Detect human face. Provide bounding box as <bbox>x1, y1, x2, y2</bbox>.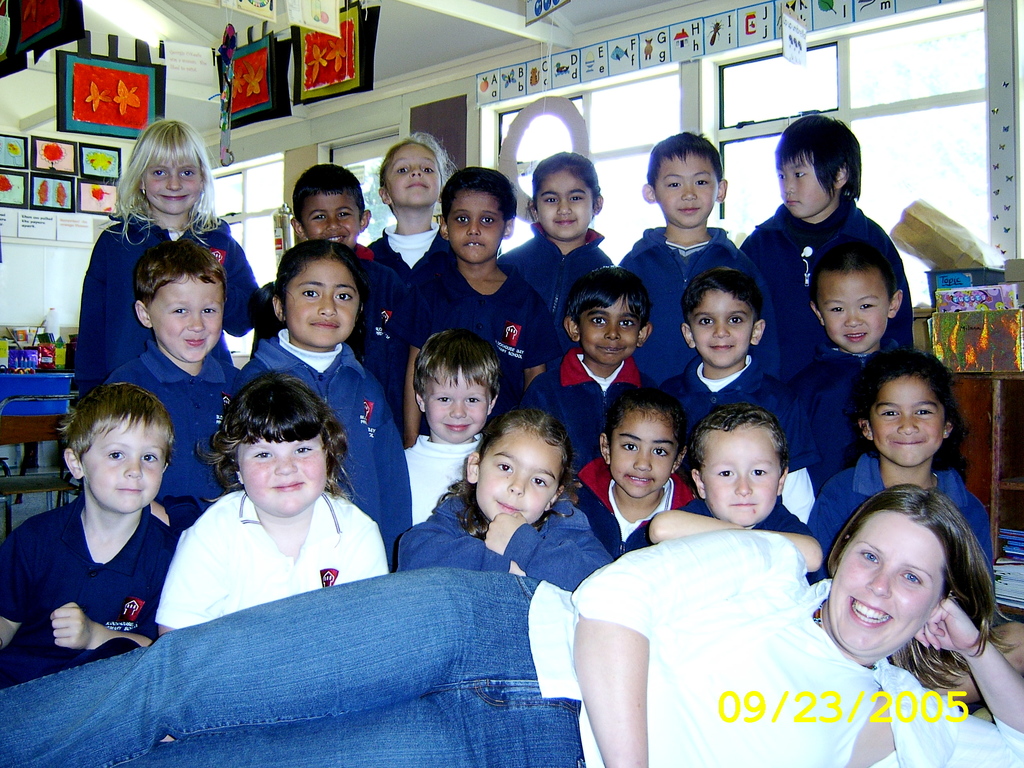
<bbox>535, 170, 595, 244</bbox>.
